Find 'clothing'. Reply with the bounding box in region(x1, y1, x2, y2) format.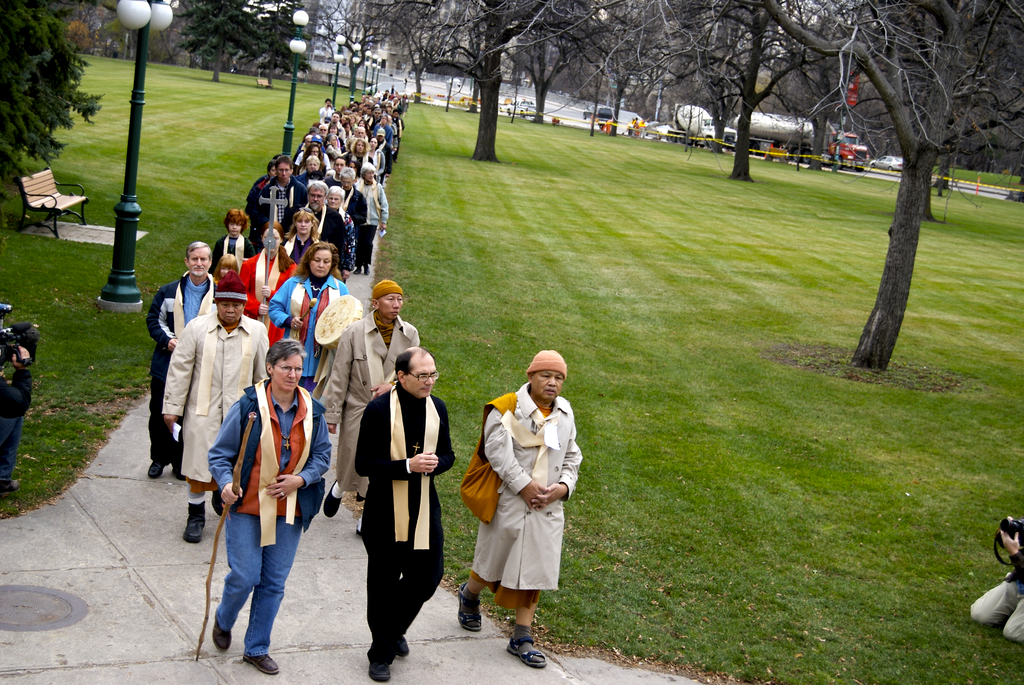
region(269, 274, 349, 383).
